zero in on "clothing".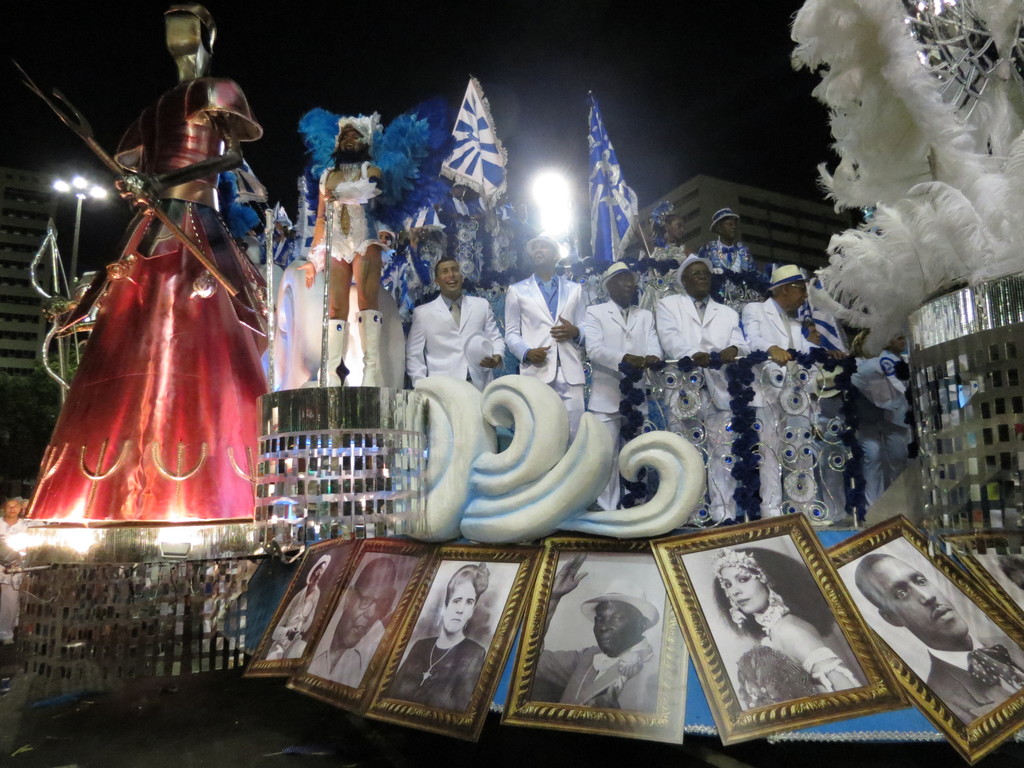
Zeroed in: 393/632/491/714.
